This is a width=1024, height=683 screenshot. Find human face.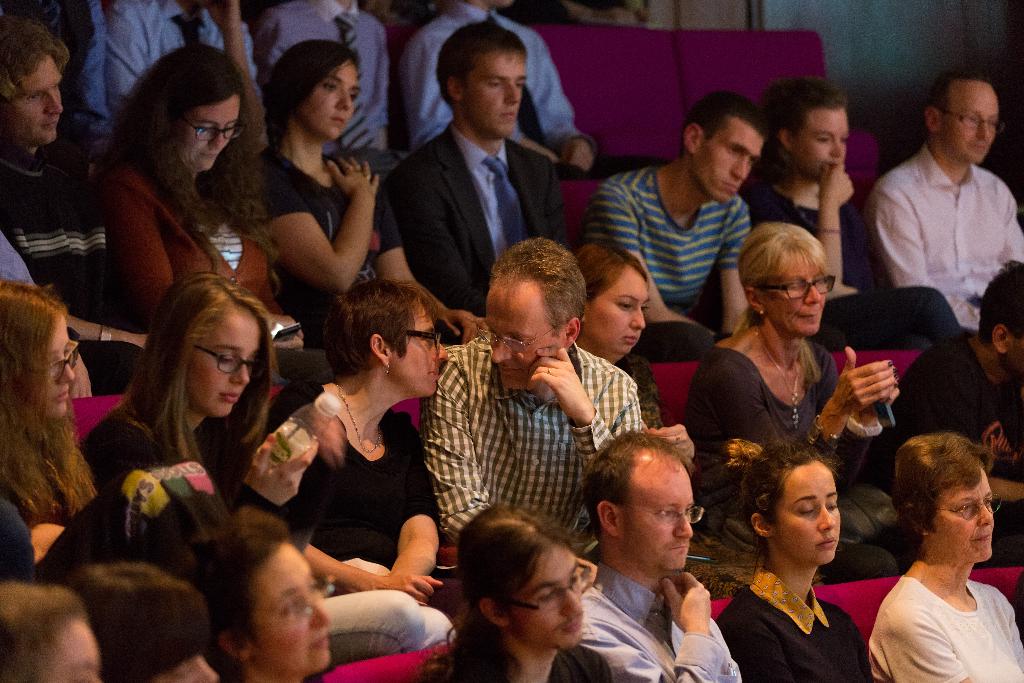
Bounding box: 304/63/359/131.
